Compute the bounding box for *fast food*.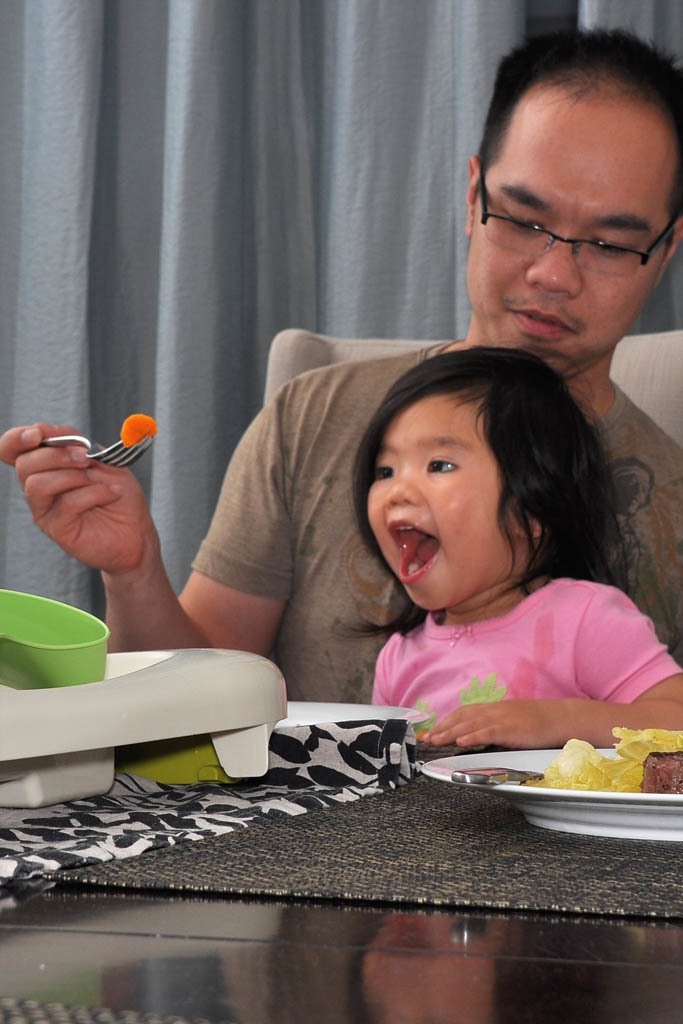
534 723 682 792.
